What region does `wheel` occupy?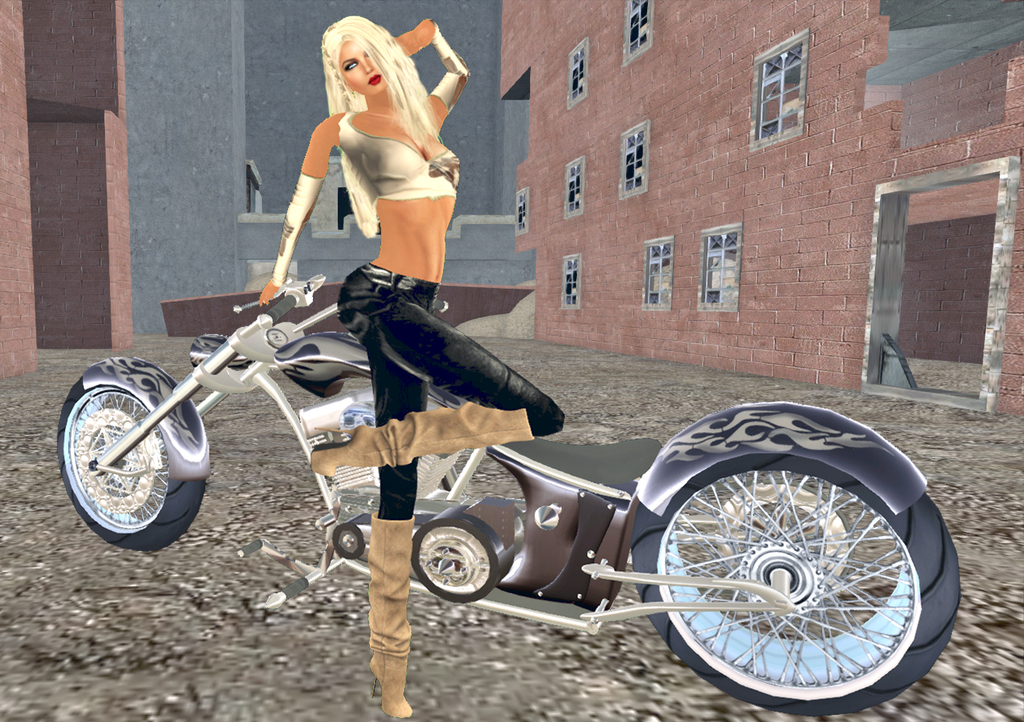
[left=613, top=439, right=970, bottom=721].
